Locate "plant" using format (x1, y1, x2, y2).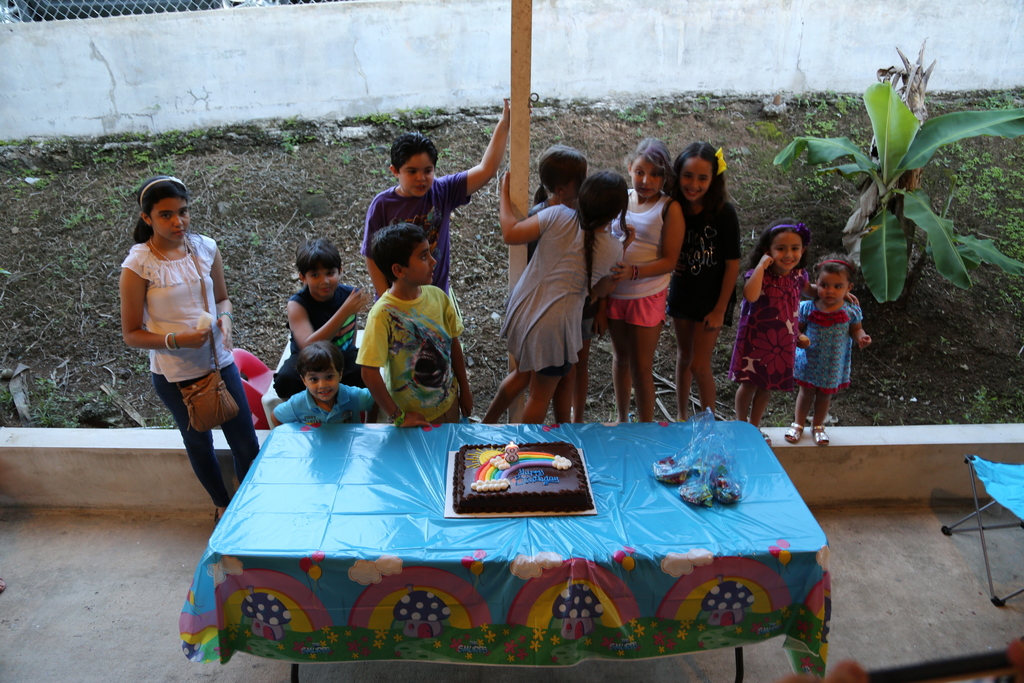
(731, 144, 739, 160).
